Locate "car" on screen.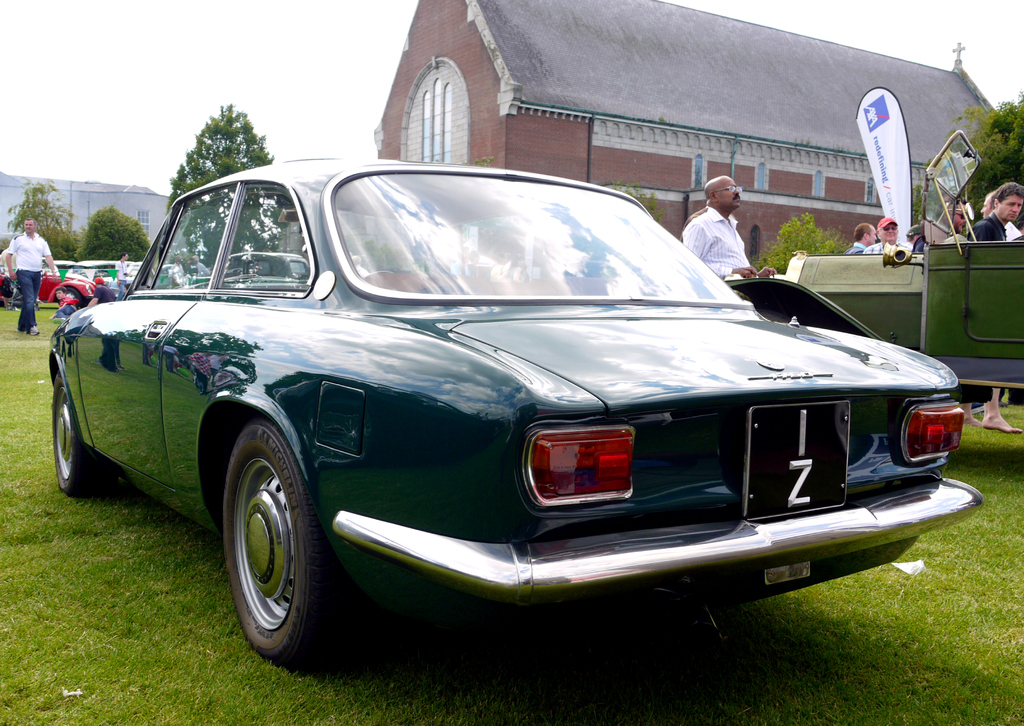
On screen at 785:129:1023:393.
